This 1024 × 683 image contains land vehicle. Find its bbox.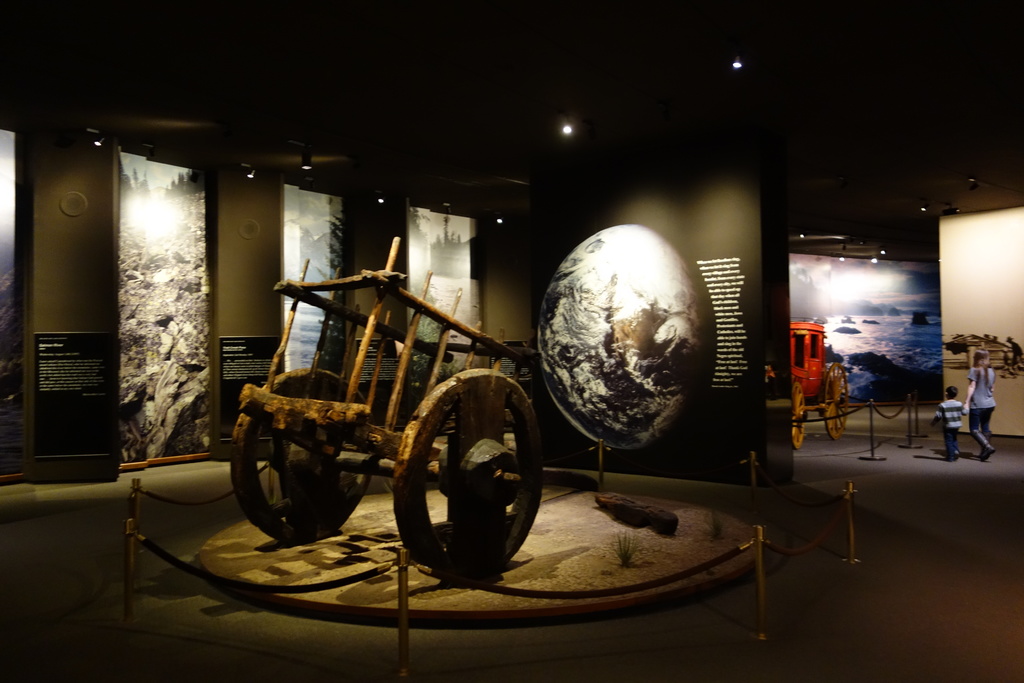
<box>200,224,659,589</box>.
